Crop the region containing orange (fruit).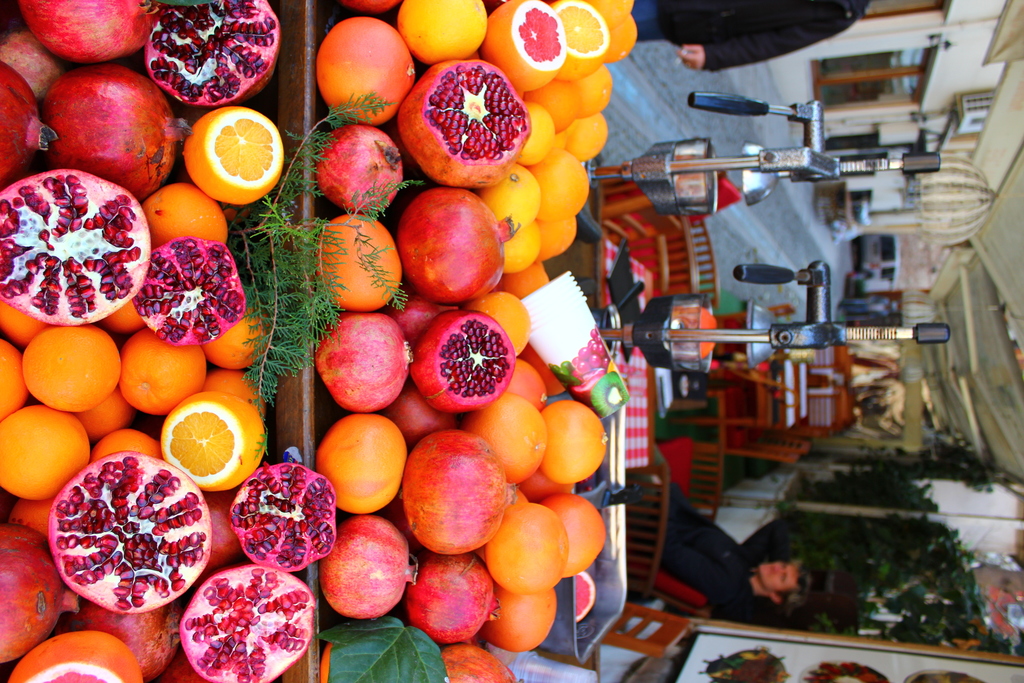
Crop region: detection(0, 403, 77, 497).
